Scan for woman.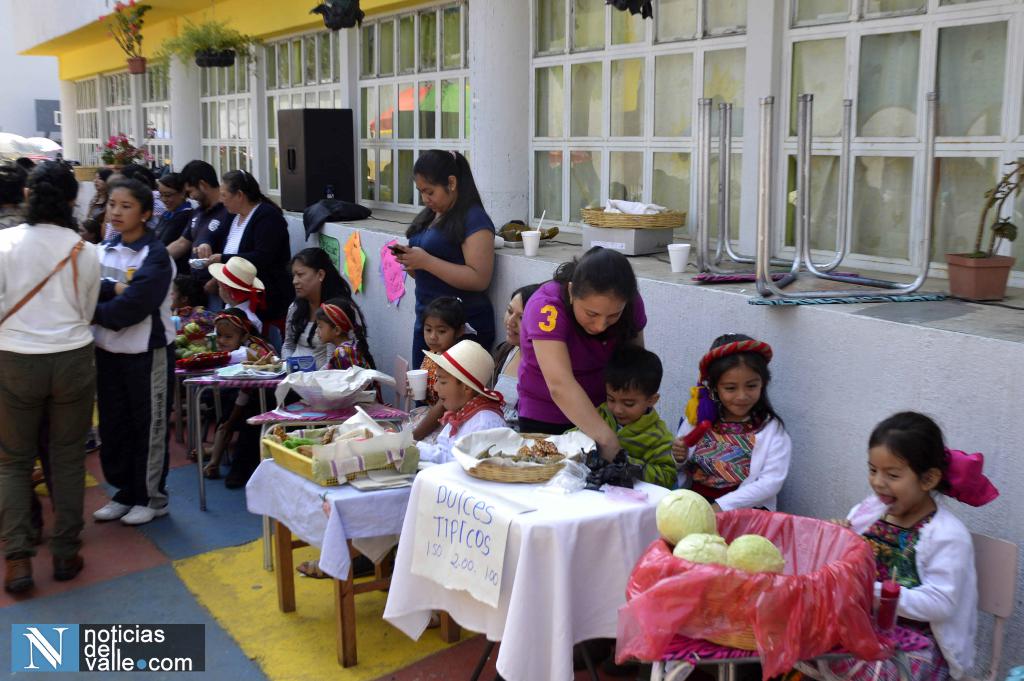
Scan result: 151, 174, 196, 272.
